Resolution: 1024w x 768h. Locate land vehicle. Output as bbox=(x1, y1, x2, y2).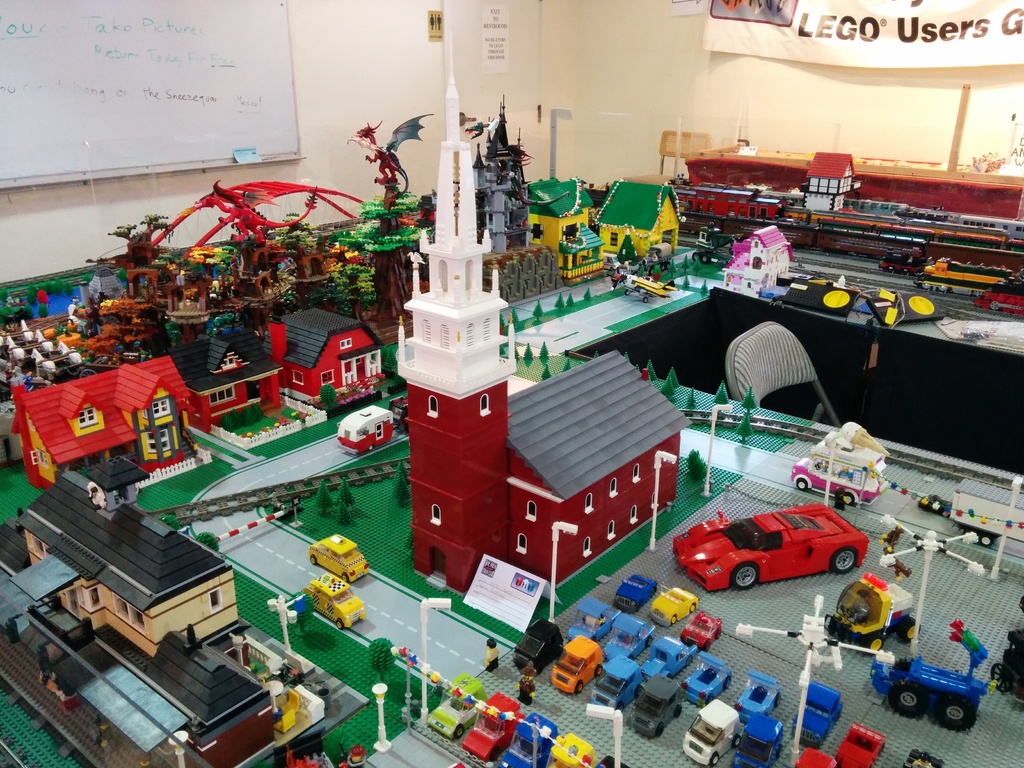
bbox=(680, 611, 724, 652).
